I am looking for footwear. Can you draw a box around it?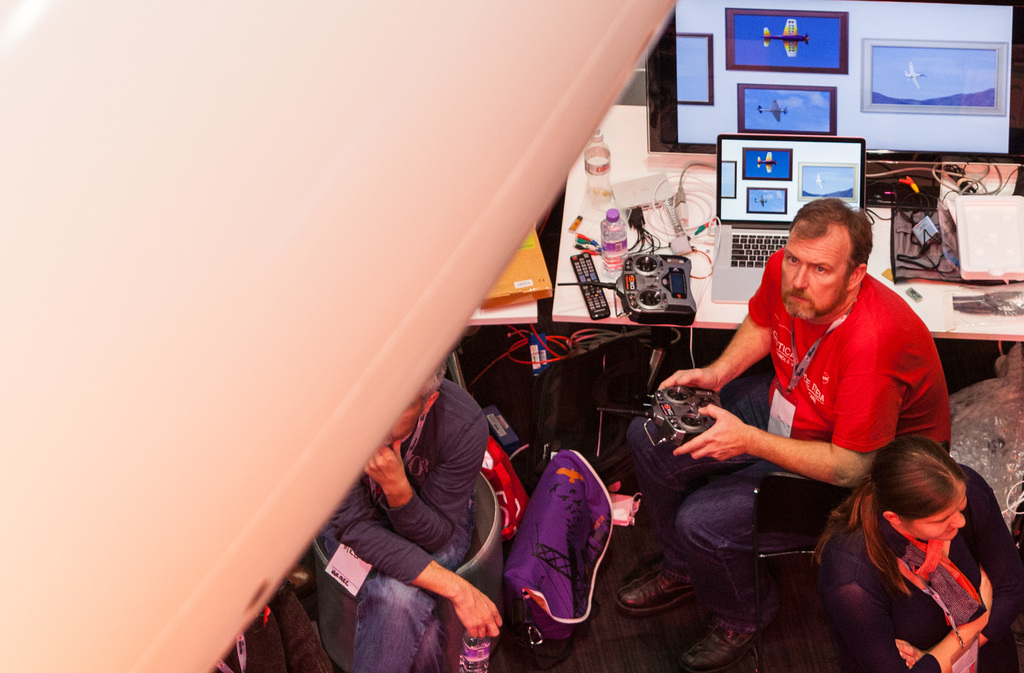
Sure, the bounding box is <bbox>660, 612, 776, 672</bbox>.
